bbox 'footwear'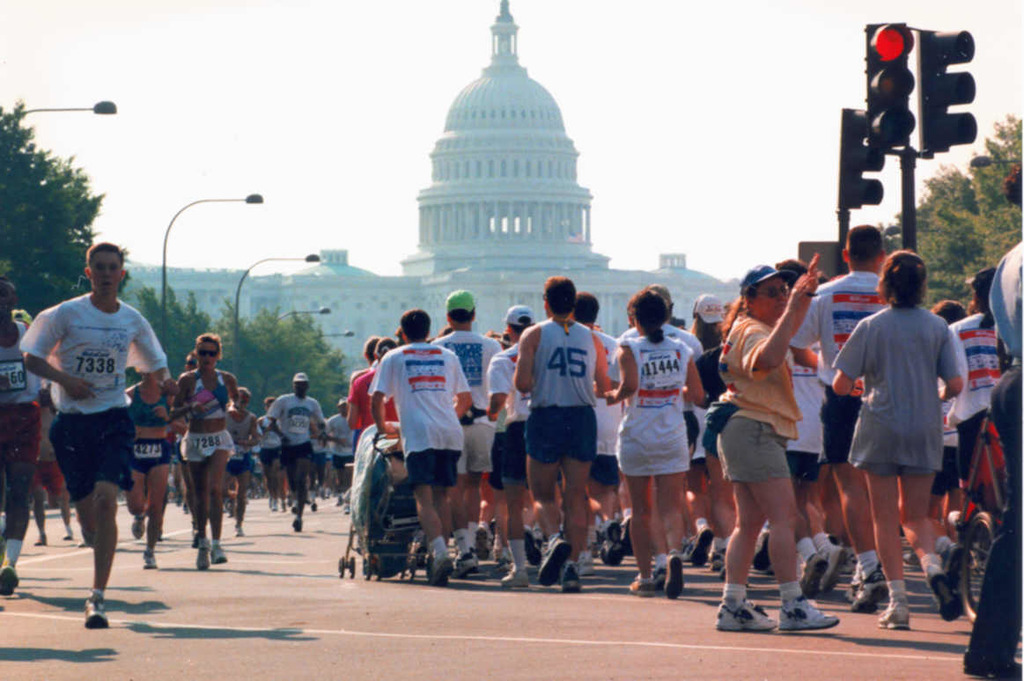
bbox=(122, 511, 136, 536)
